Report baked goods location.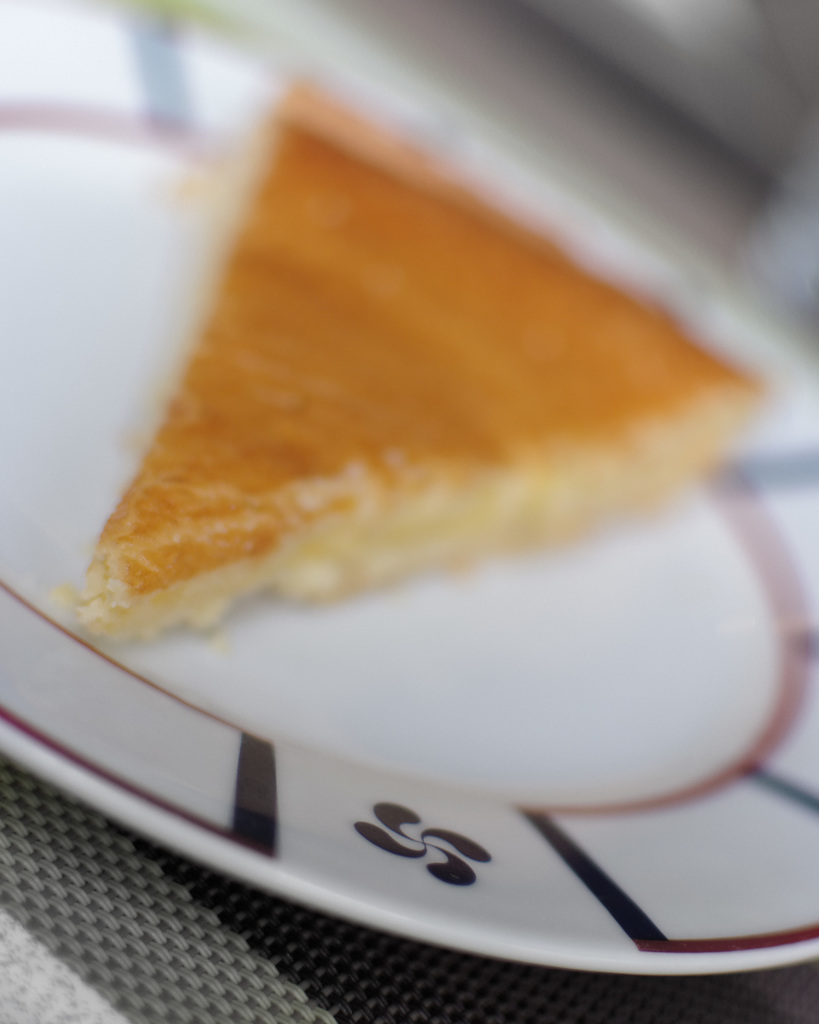
Report: [x1=65, y1=69, x2=771, y2=645].
